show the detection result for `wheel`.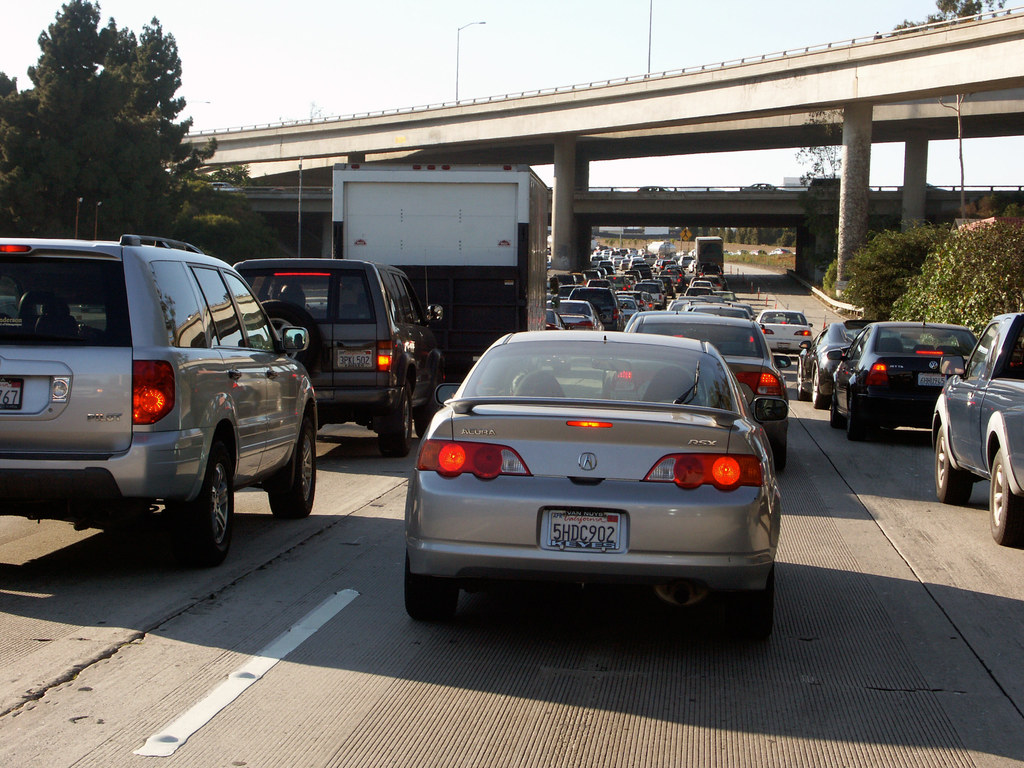
<region>797, 361, 811, 402</region>.
